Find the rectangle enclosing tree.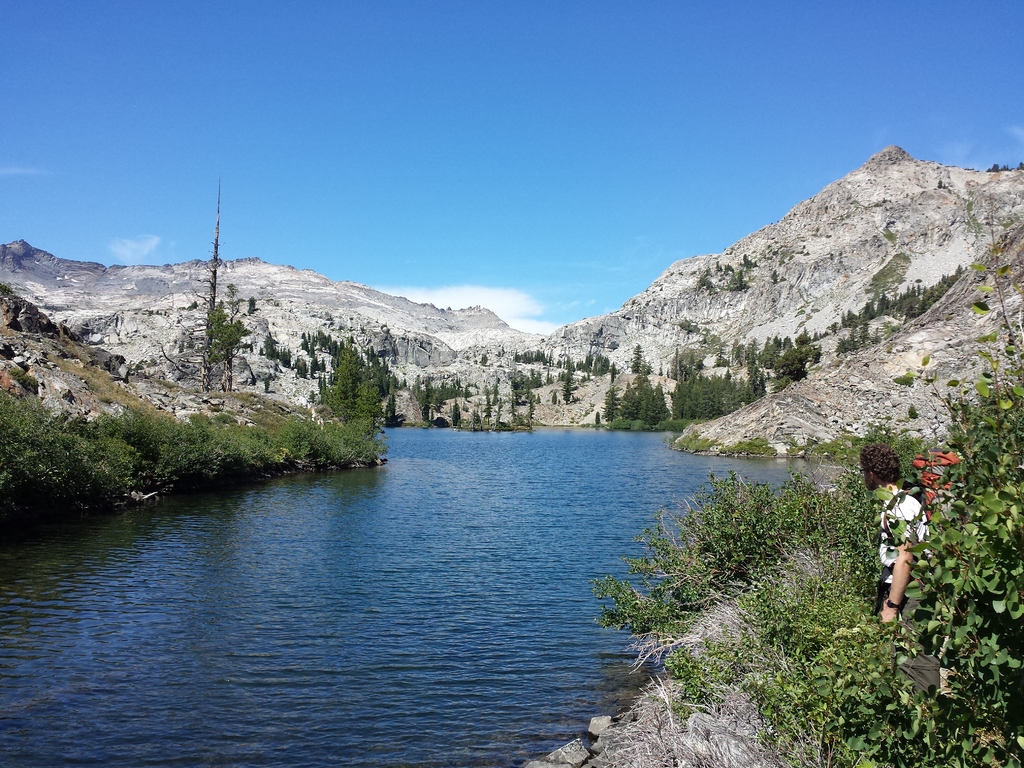
{"x1": 737, "y1": 267, "x2": 747, "y2": 291}.
